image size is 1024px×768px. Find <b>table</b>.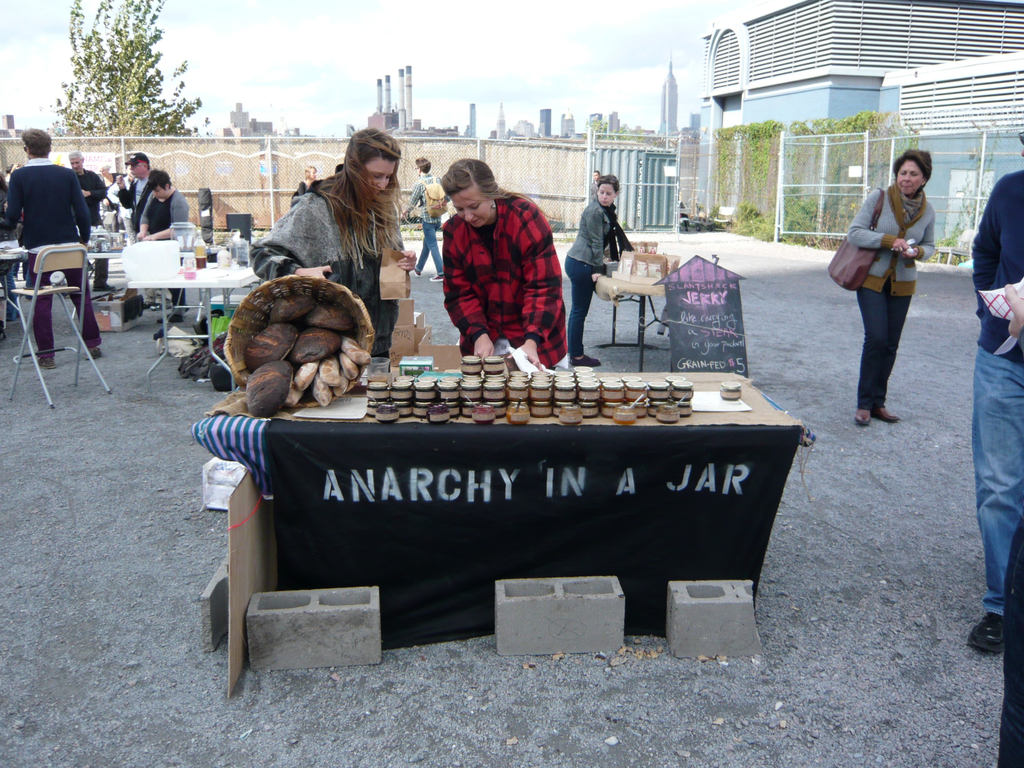
596 266 668 375.
